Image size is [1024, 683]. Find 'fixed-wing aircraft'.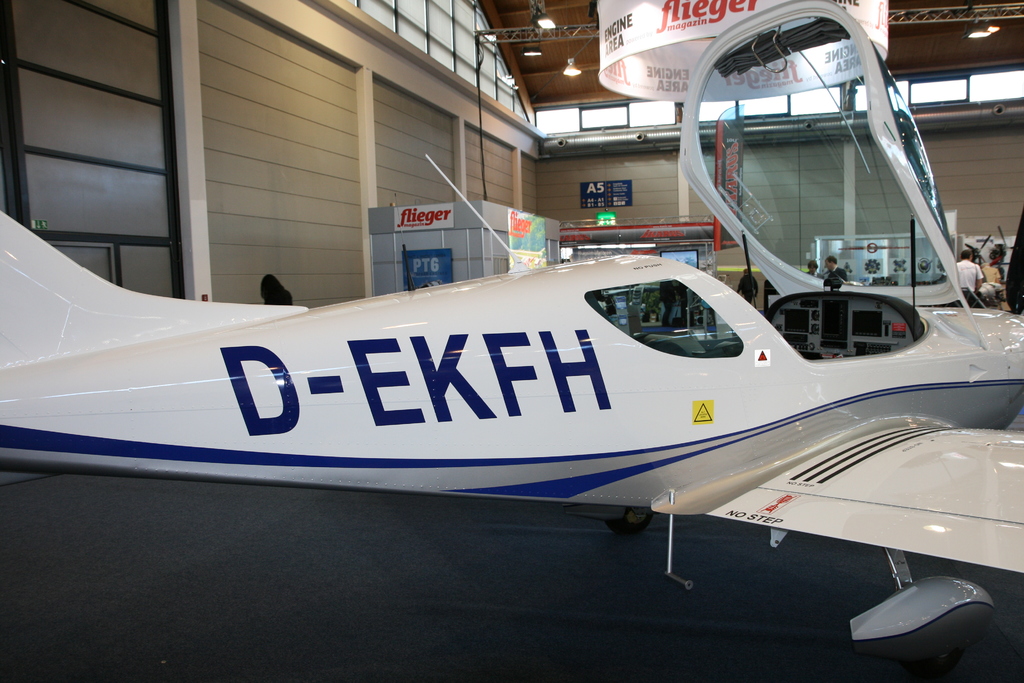
crop(0, 0, 1023, 682).
